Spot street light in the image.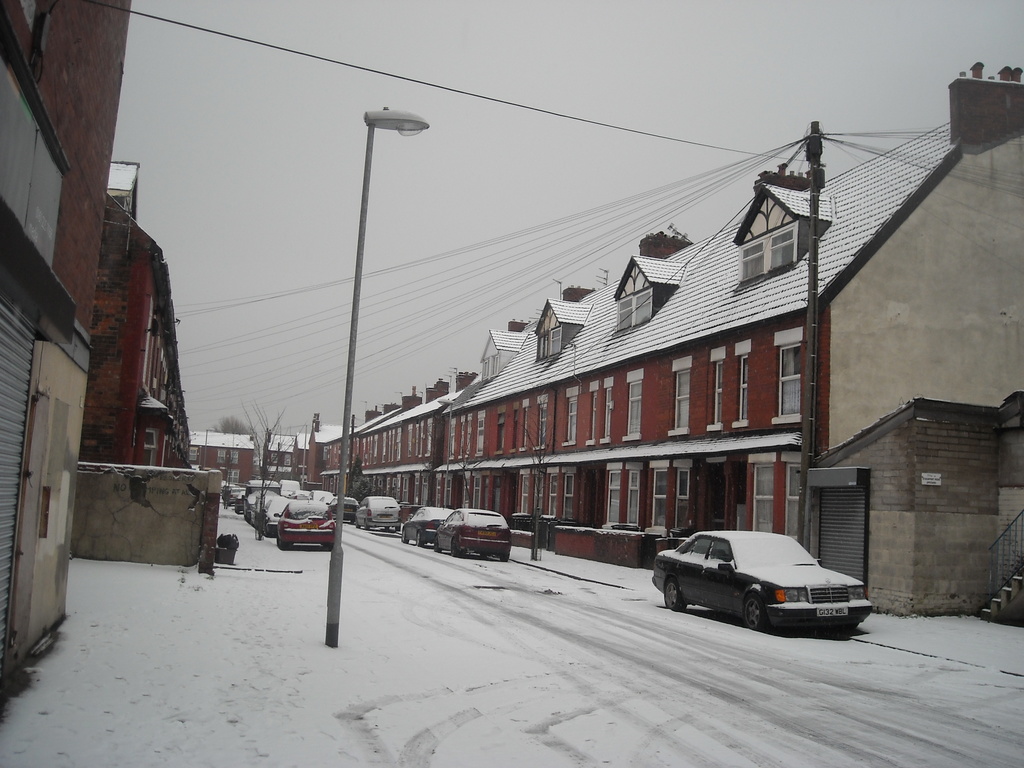
street light found at detection(335, 103, 431, 648).
